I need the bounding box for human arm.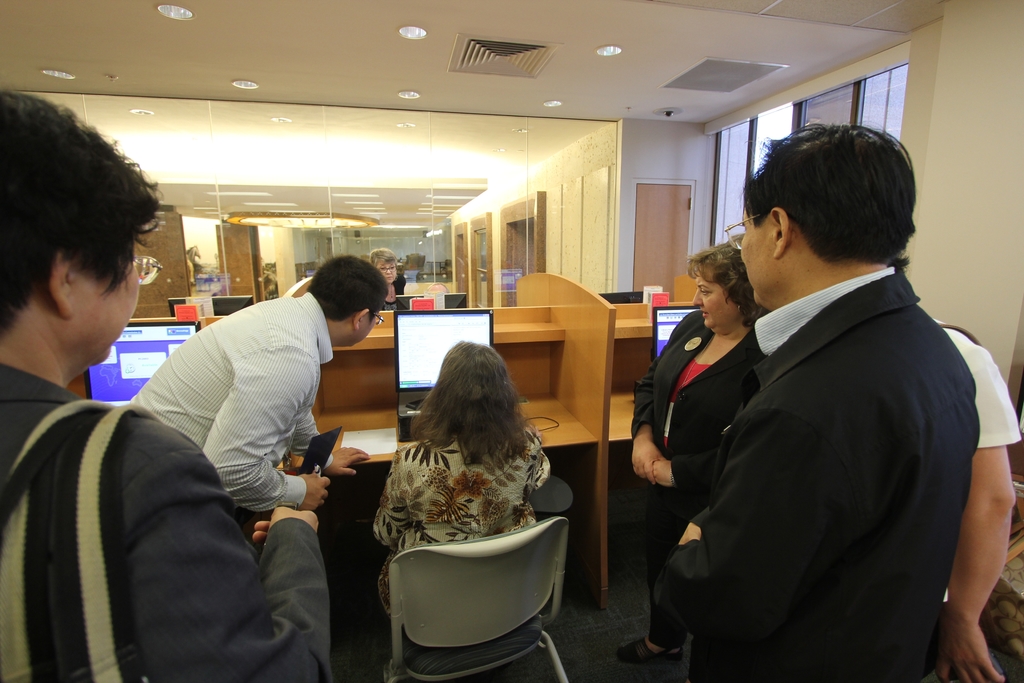
Here it is: x1=639 y1=361 x2=756 y2=494.
